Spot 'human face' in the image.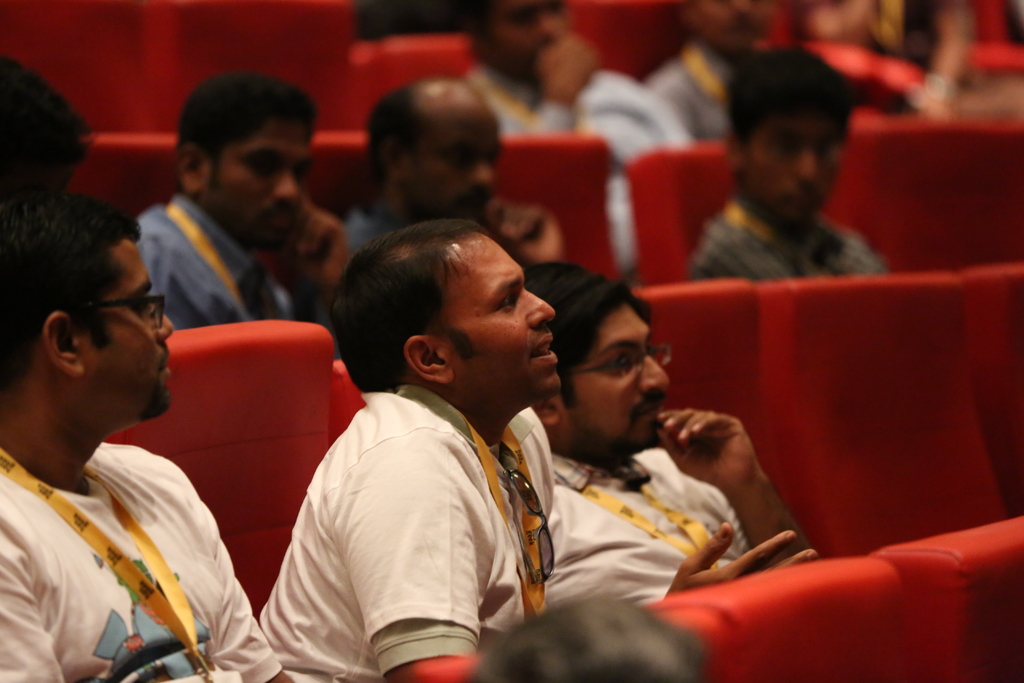
'human face' found at pyautogui.locateOnScreen(746, 109, 840, 233).
